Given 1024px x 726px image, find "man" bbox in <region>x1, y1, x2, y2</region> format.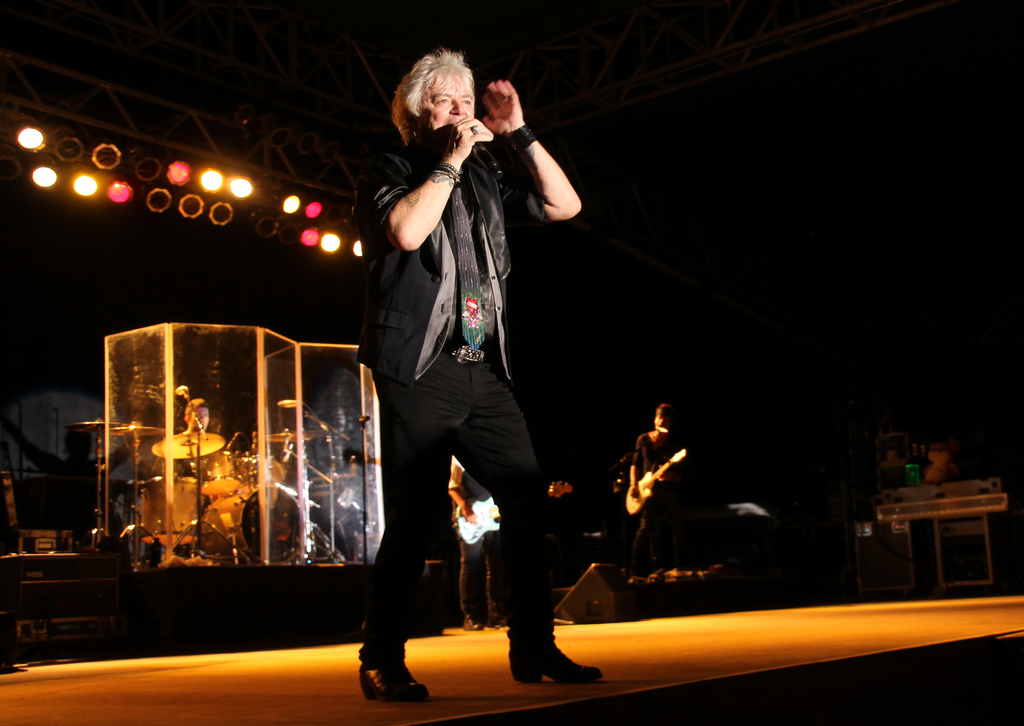
<region>344, 22, 561, 679</region>.
